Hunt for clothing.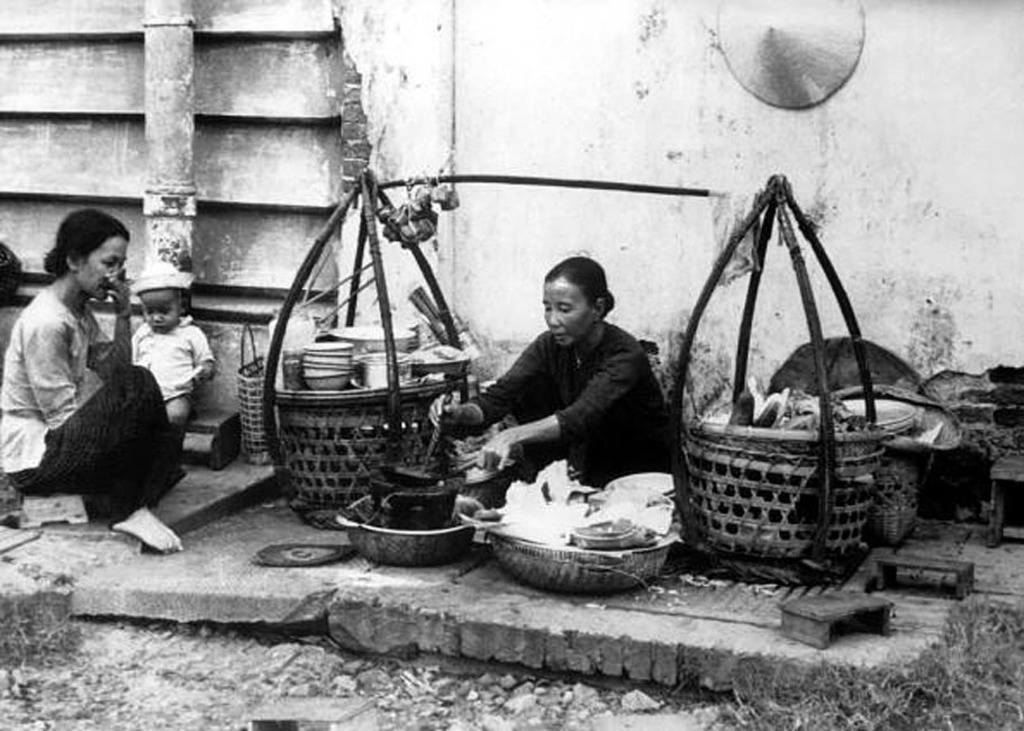
Hunted down at (136,323,215,394).
